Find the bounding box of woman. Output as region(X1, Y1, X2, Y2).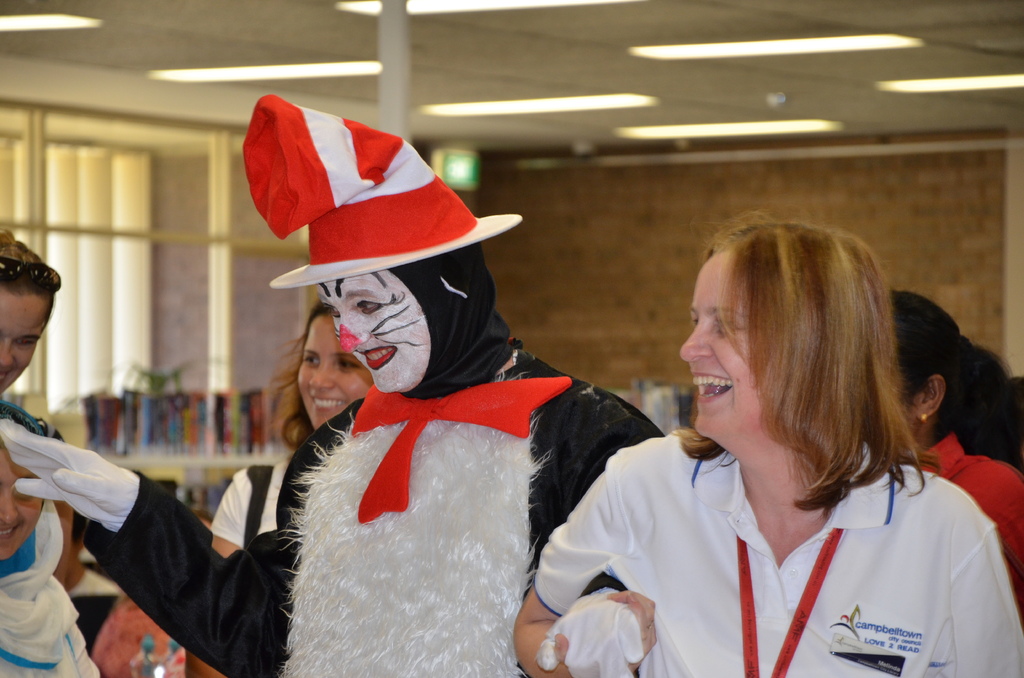
region(189, 305, 393, 677).
